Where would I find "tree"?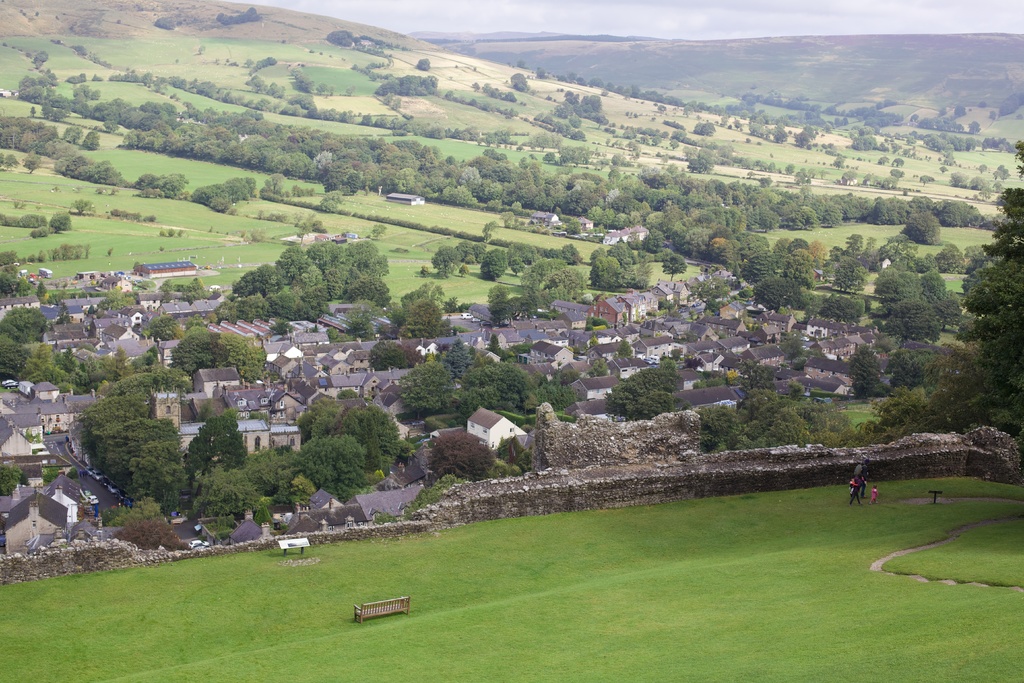
At pyautogui.locateOnScreen(47, 213, 76, 231).
